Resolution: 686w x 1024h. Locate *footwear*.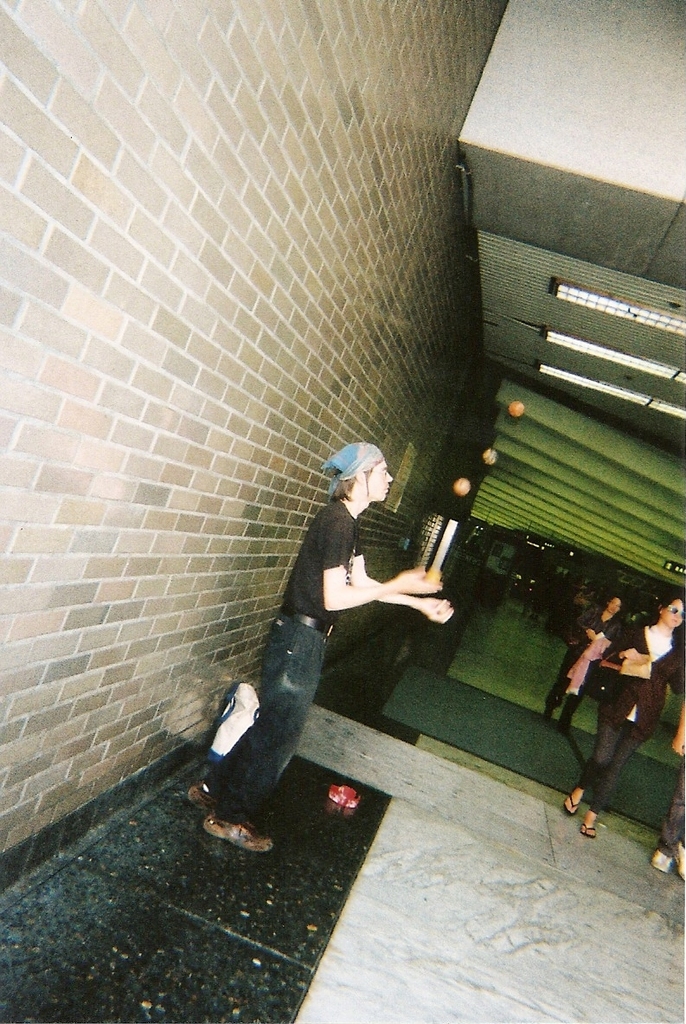
670:844:685:877.
